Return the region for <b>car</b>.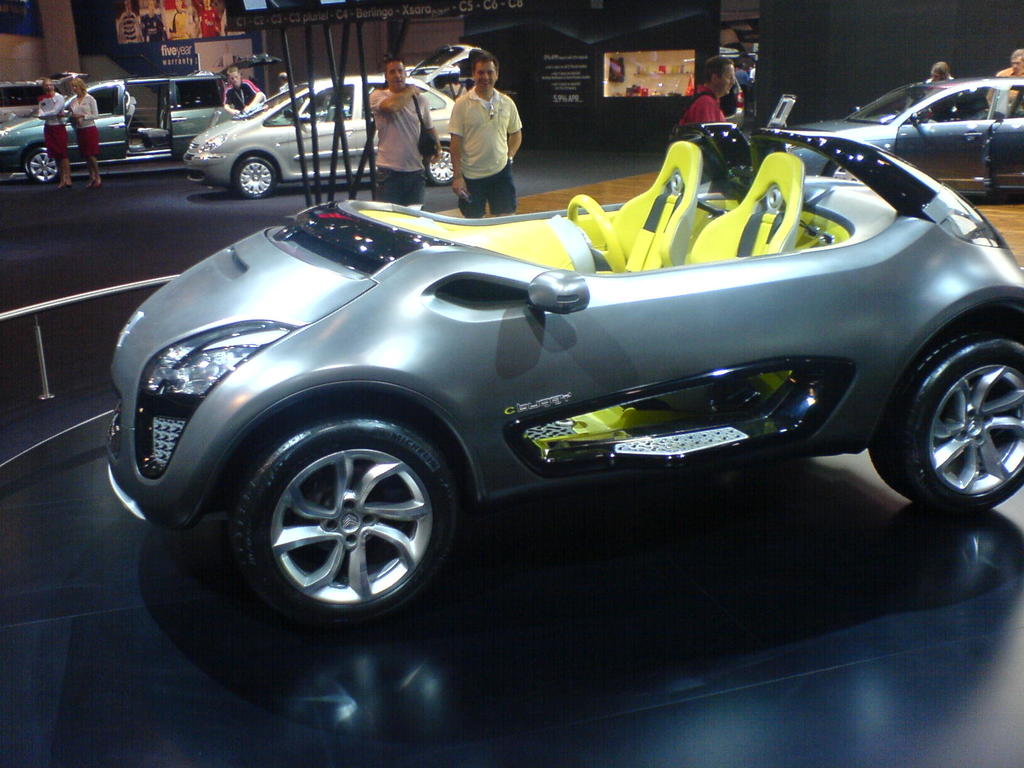
left=95, top=124, right=1023, bottom=641.
